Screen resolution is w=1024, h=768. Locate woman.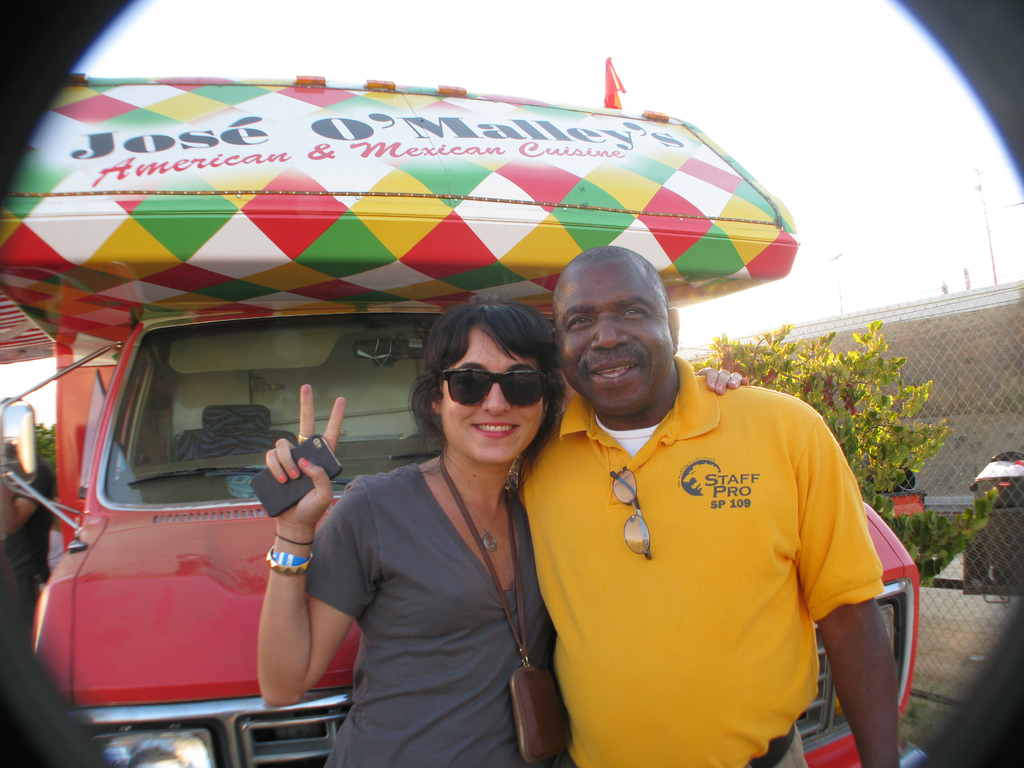
crop(253, 290, 749, 767).
